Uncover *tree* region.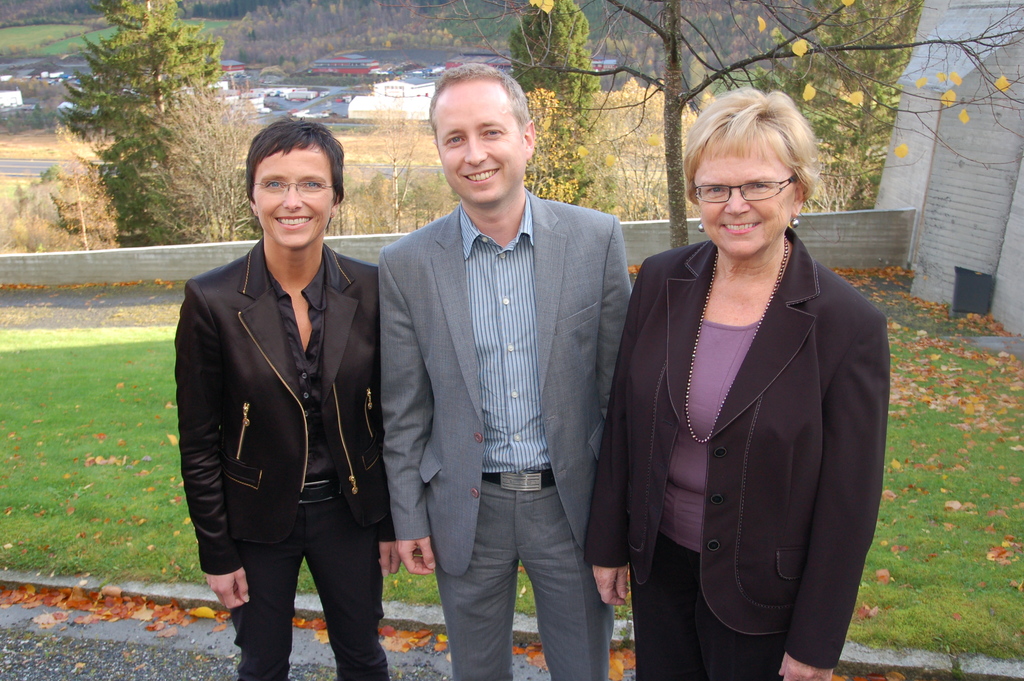
Uncovered: rect(506, 0, 624, 220).
